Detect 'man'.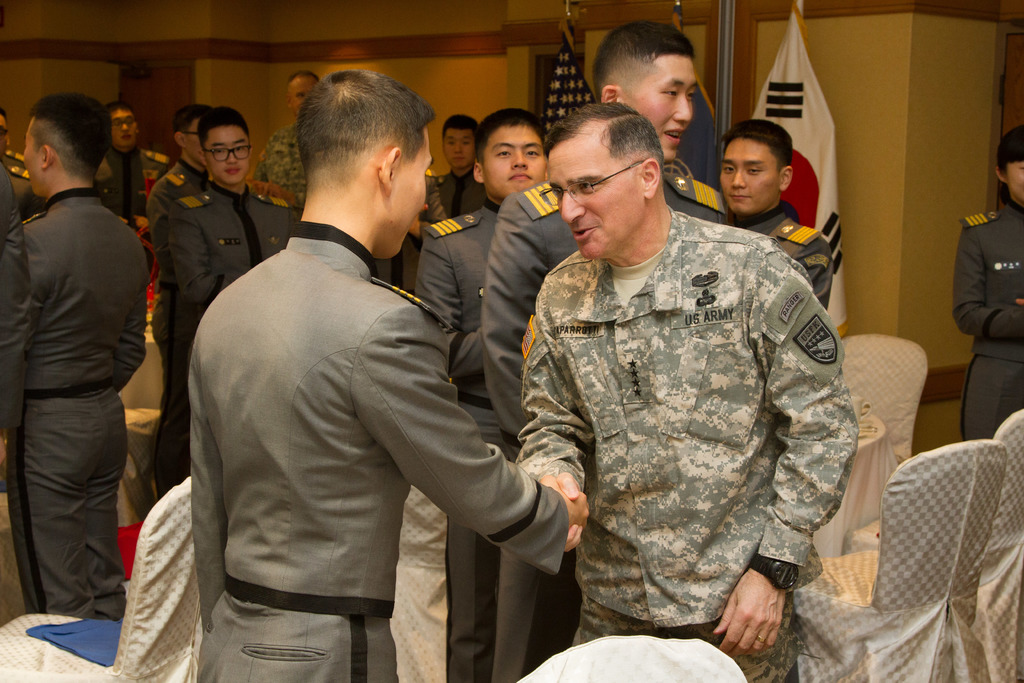
Detected at box(957, 121, 1023, 440).
